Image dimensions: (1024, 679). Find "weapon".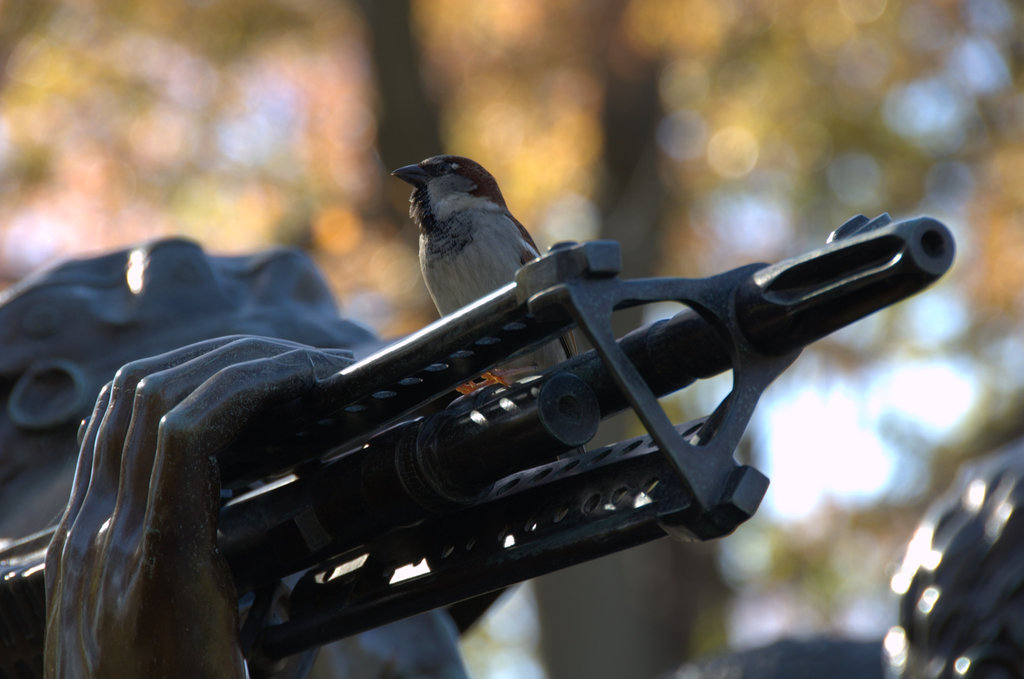
8,138,927,580.
